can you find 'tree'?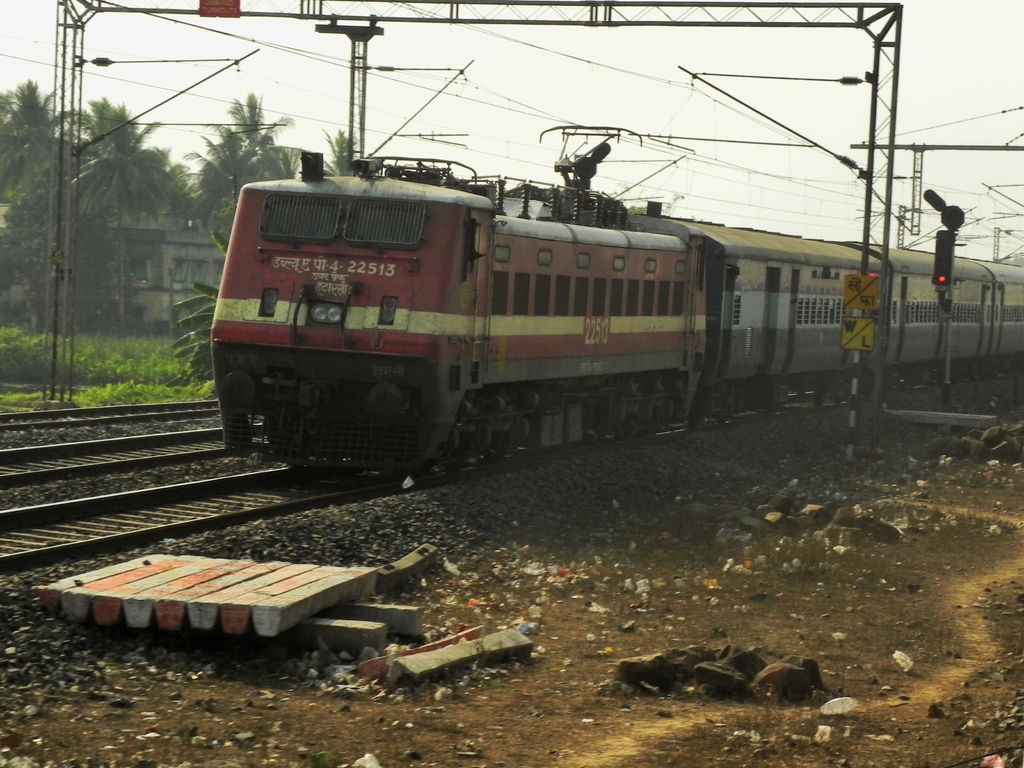
Yes, bounding box: l=170, t=87, r=316, b=271.
